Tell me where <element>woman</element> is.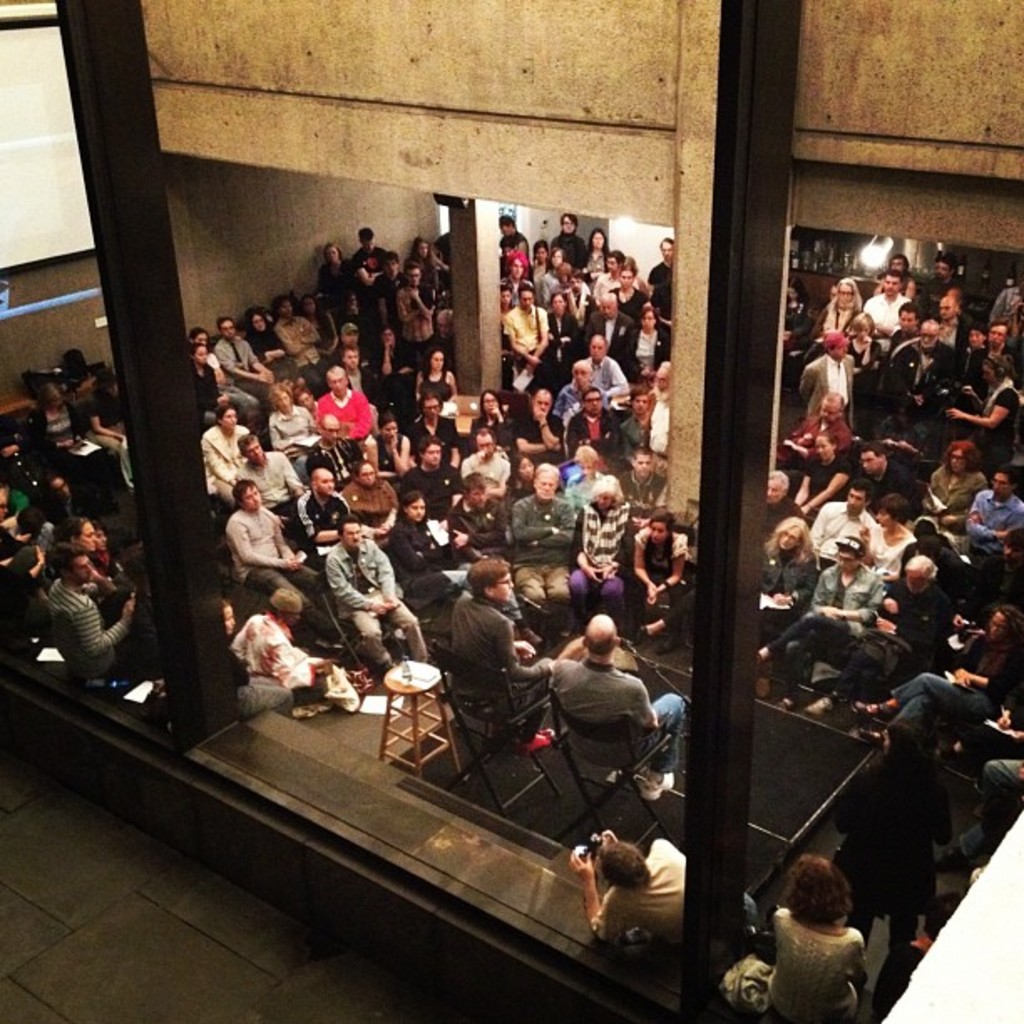
<element>woman</element> is at (407, 236, 448, 301).
